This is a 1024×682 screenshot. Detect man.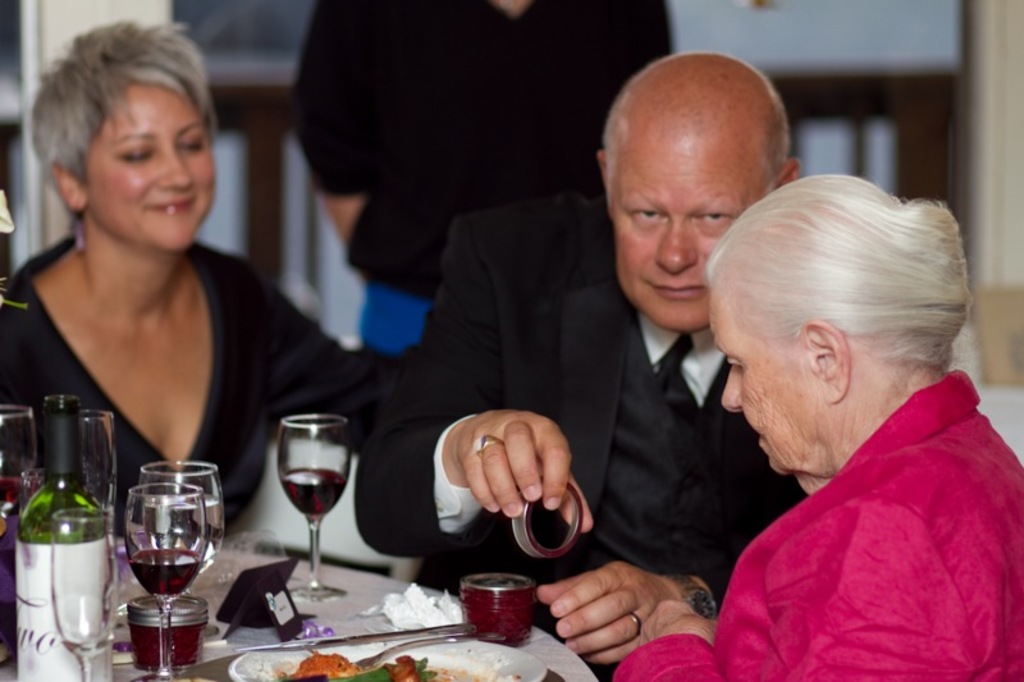
detection(355, 51, 810, 681).
